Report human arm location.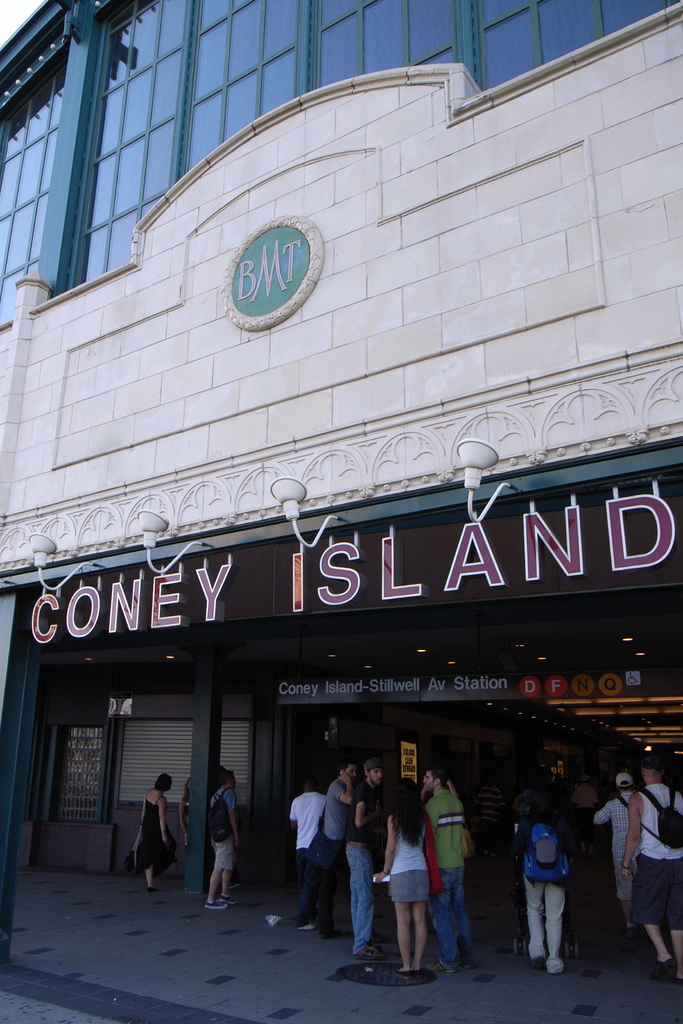
Report: [157, 798, 174, 860].
